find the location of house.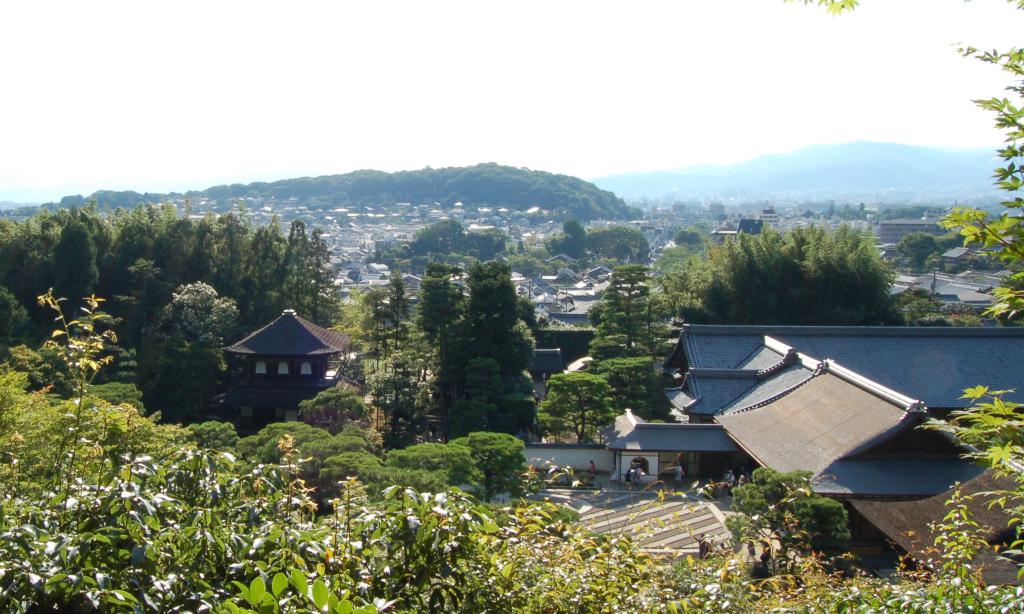
Location: [655, 369, 765, 425].
